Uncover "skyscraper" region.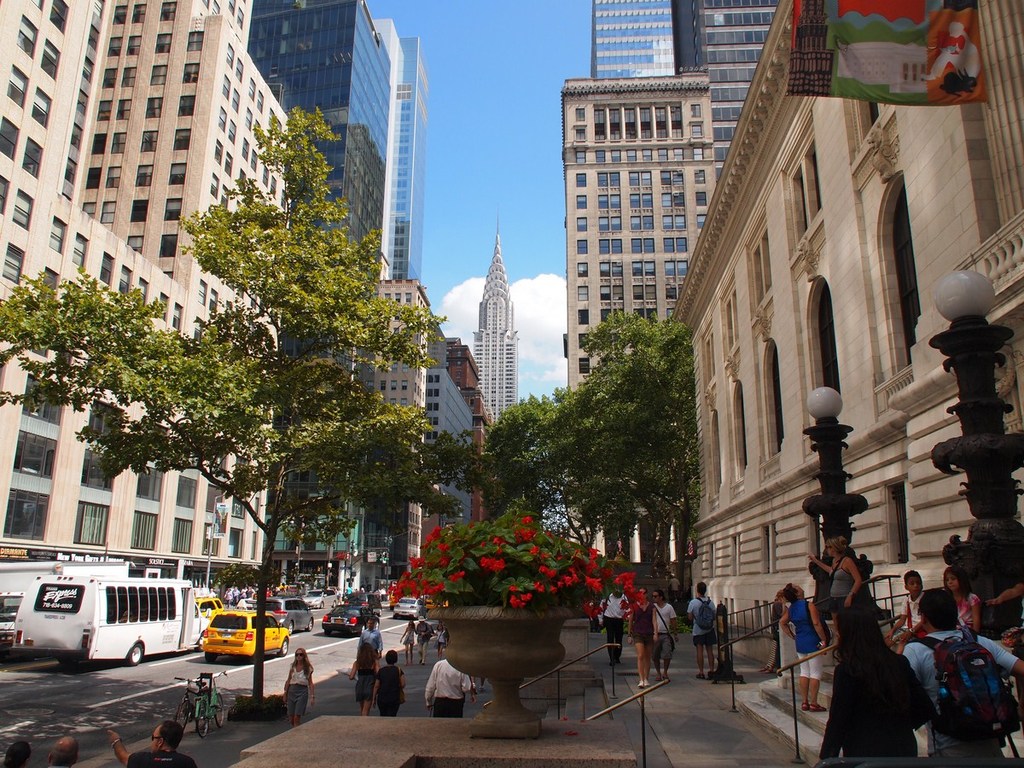
Uncovered: (360, 268, 504, 612).
